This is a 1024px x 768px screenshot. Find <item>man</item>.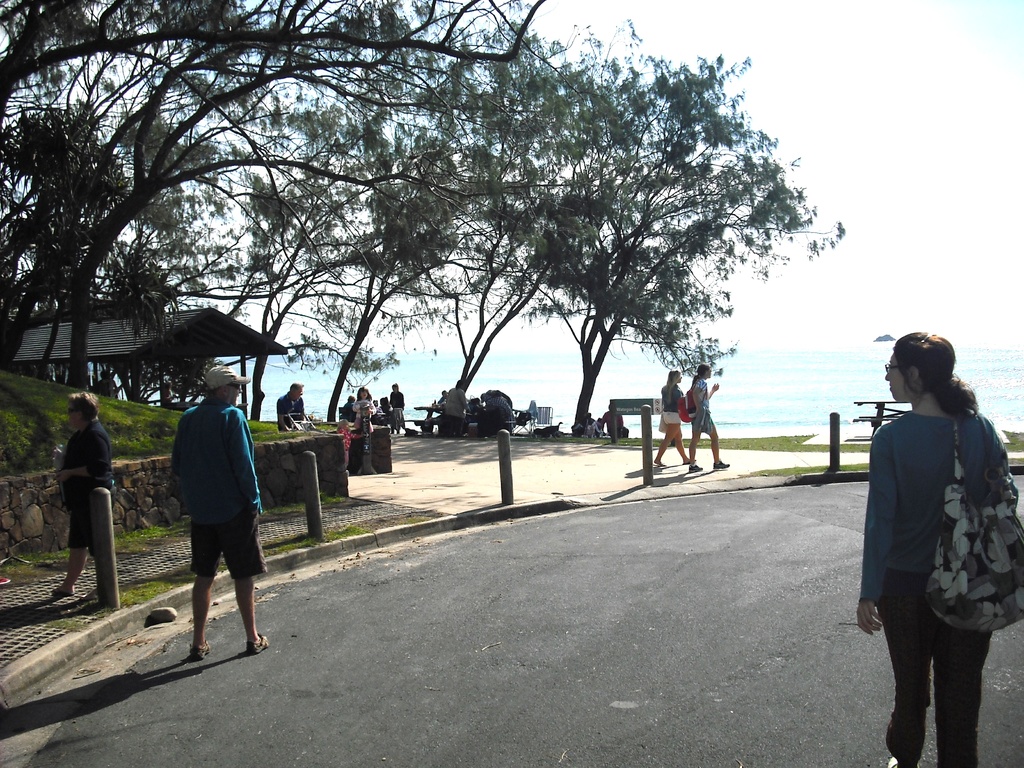
Bounding box: BBox(172, 364, 284, 662).
